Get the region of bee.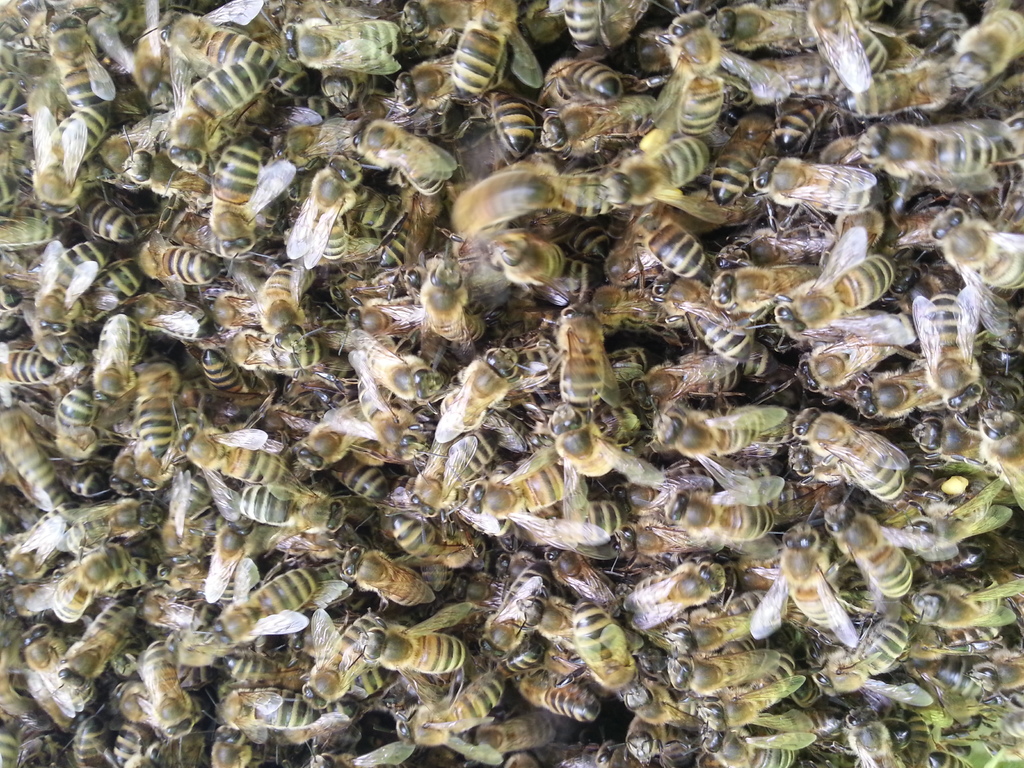
(45, 595, 131, 682).
